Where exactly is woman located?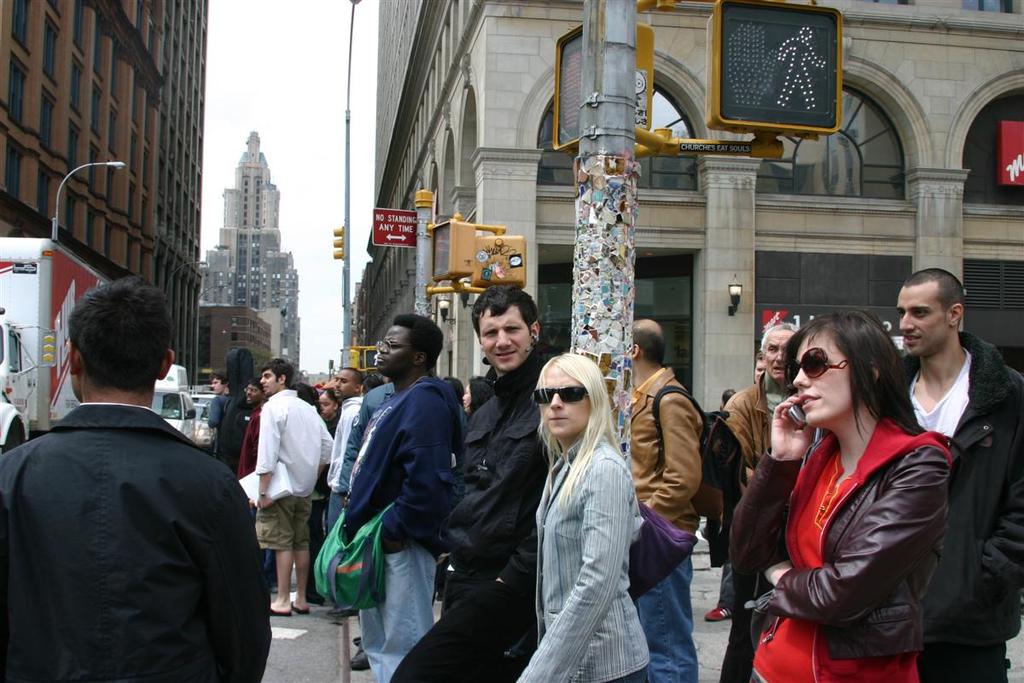
Its bounding box is (510, 352, 651, 682).
